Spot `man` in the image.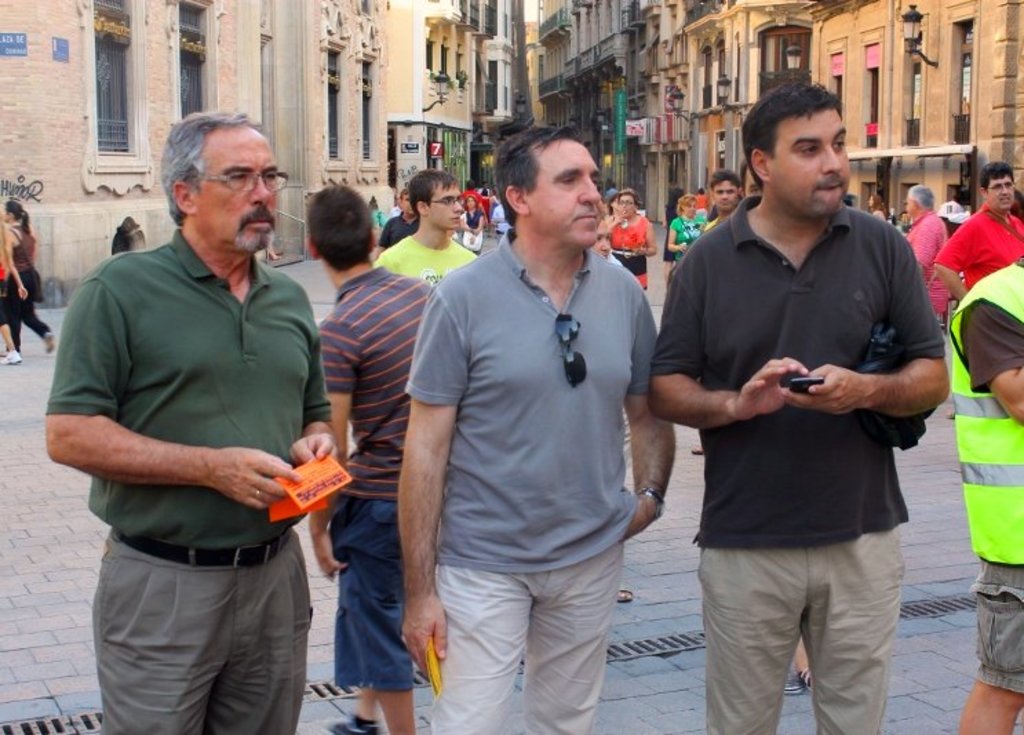
`man` found at rect(358, 161, 480, 308).
